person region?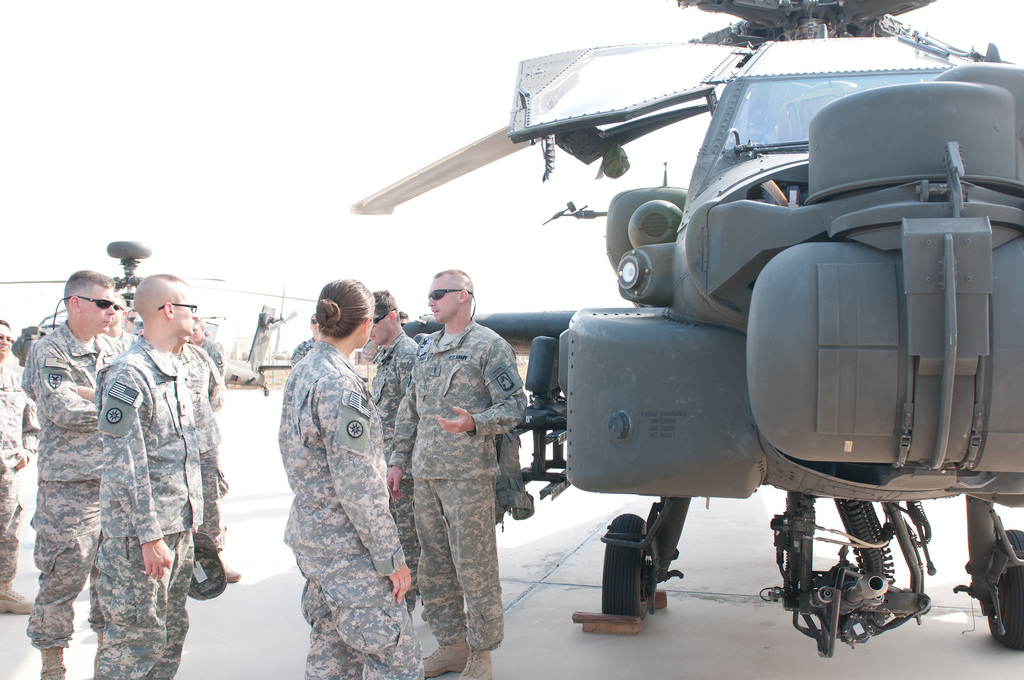
90 271 213 679
